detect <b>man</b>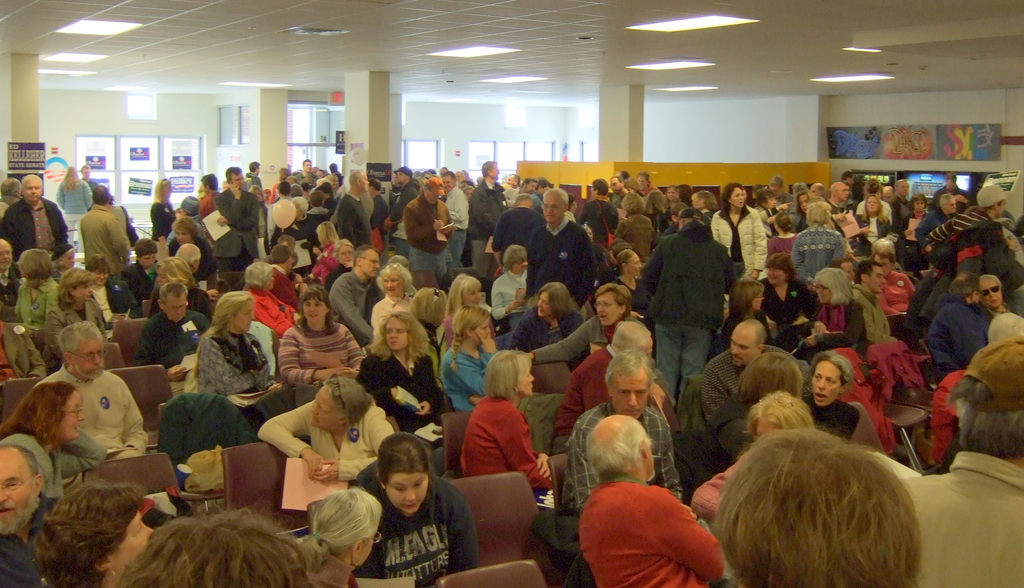
box=[575, 412, 732, 587]
